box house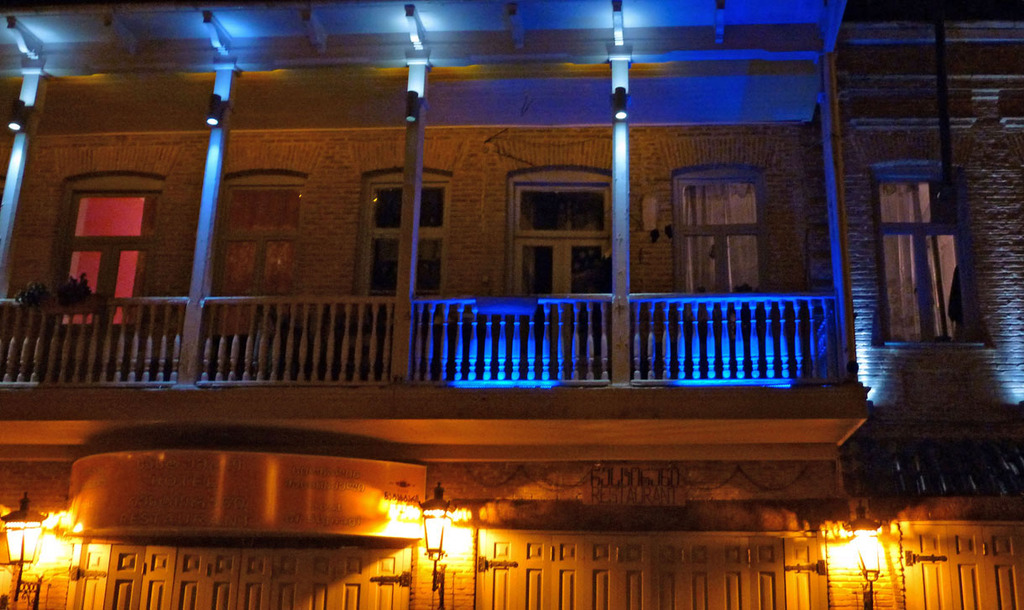
x1=0 y1=8 x2=1023 y2=577
